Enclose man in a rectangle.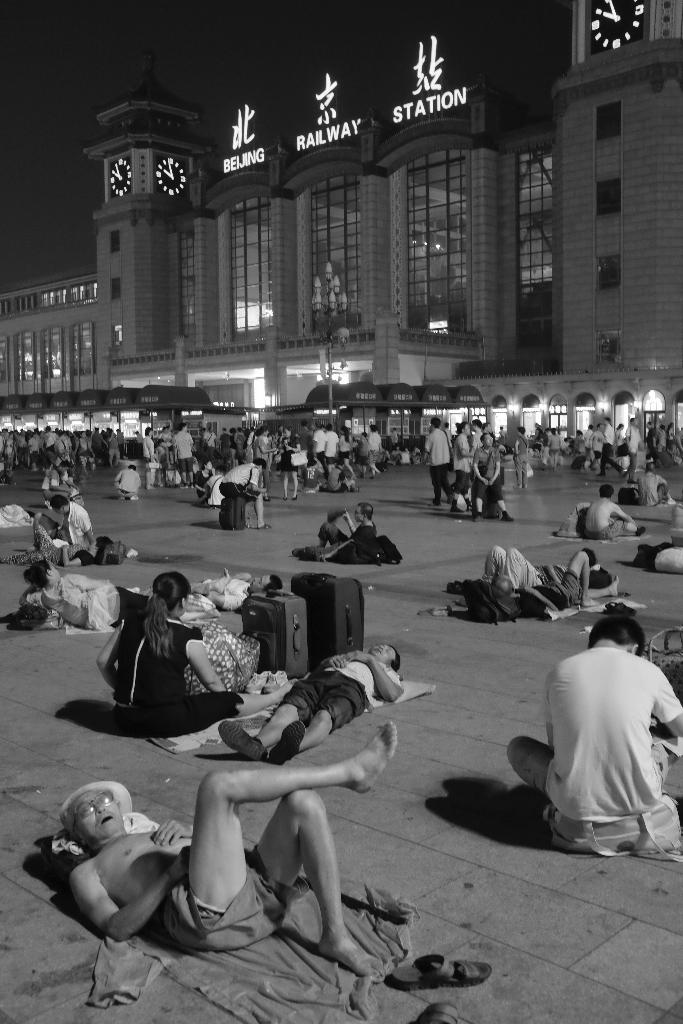
BBox(597, 417, 621, 481).
